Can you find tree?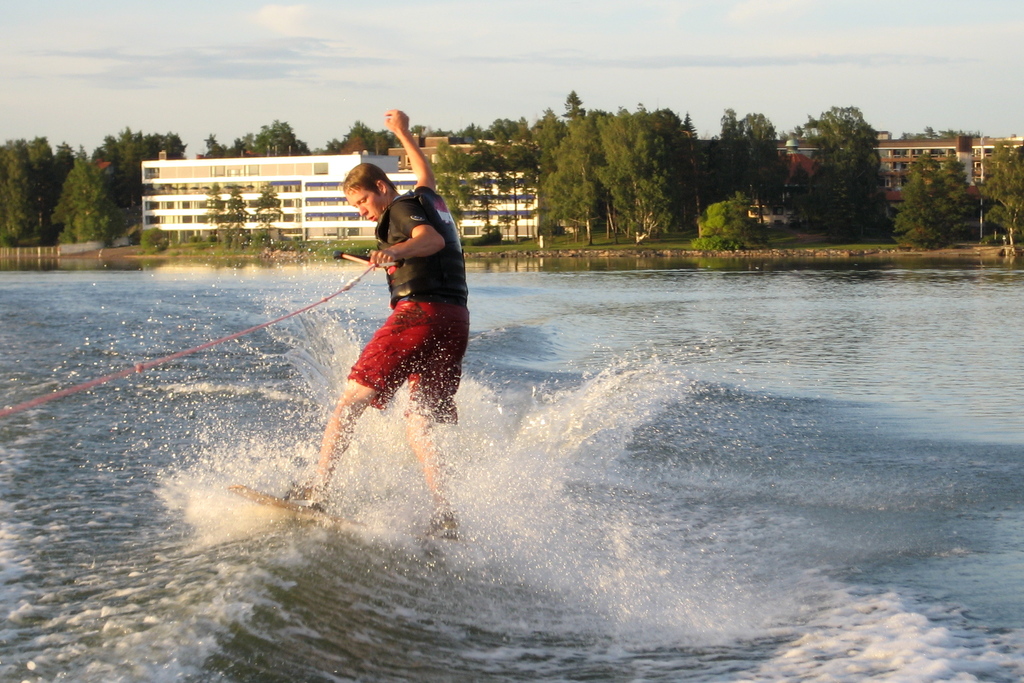
Yes, bounding box: {"x1": 799, "y1": 86, "x2": 908, "y2": 236}.
